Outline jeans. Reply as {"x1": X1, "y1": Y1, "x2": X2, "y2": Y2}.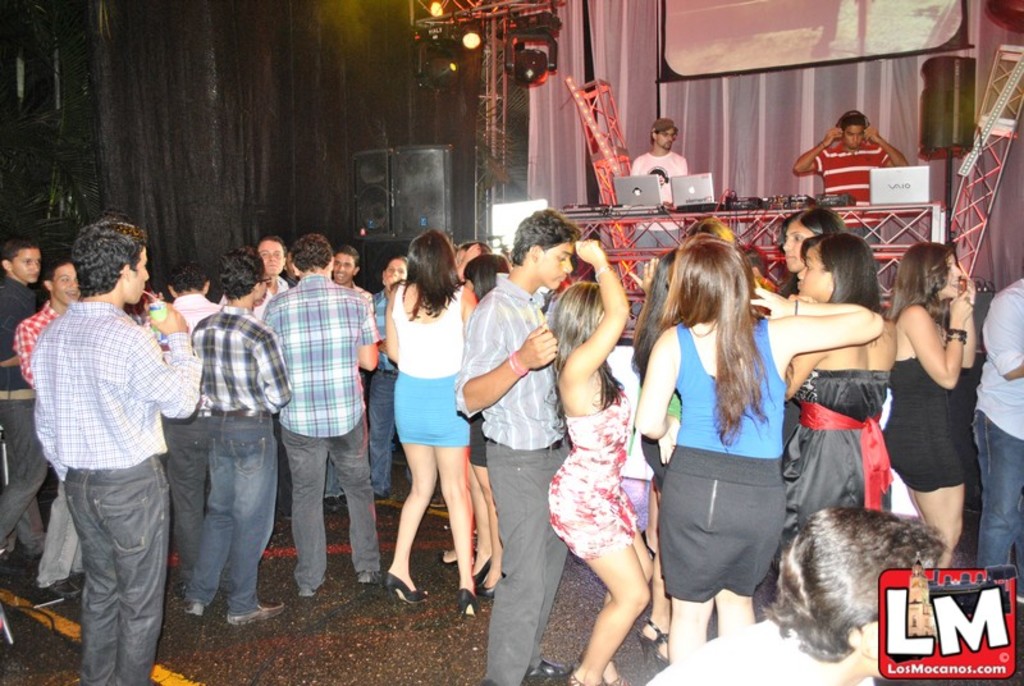
{"x1": 374, "y1": 372, "x2": 396, "y2": 495}.
